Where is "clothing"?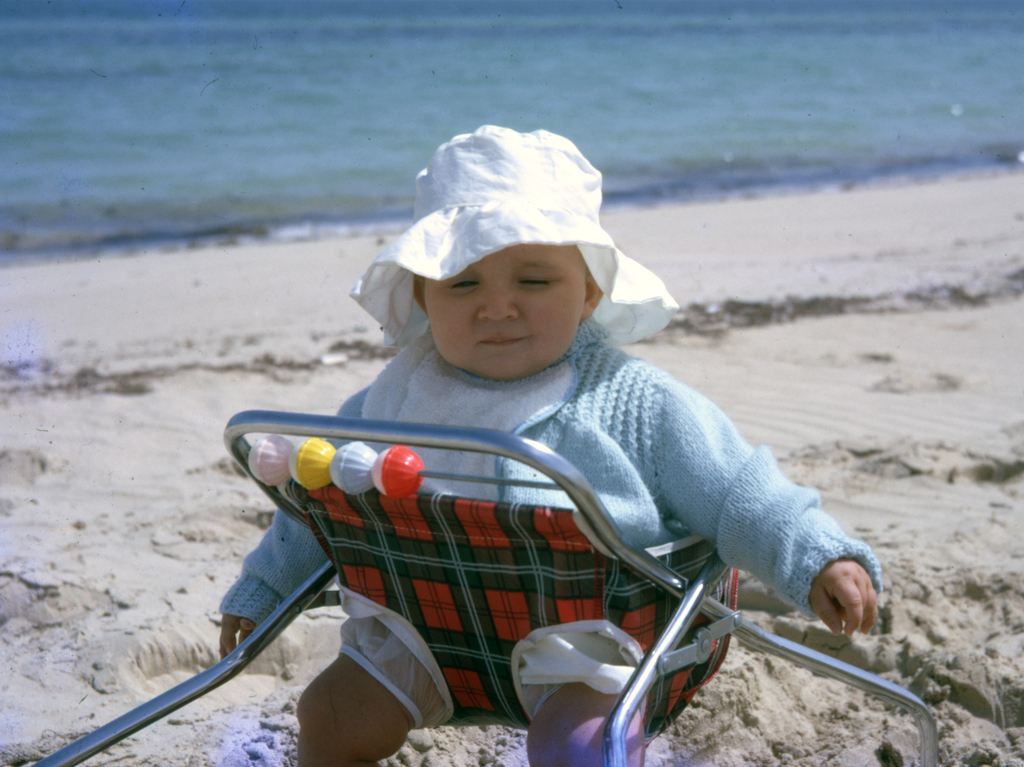
(200,250,836,739).
